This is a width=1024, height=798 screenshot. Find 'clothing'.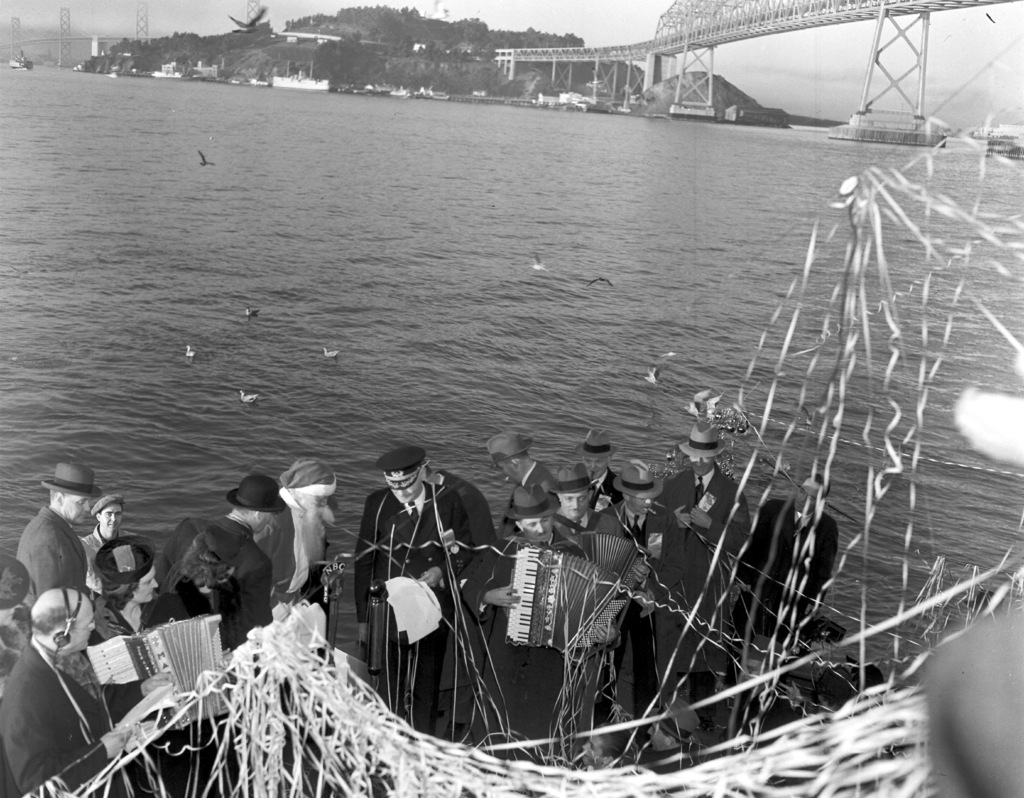
Bounding box: crop(151, 517, 276, 655).
